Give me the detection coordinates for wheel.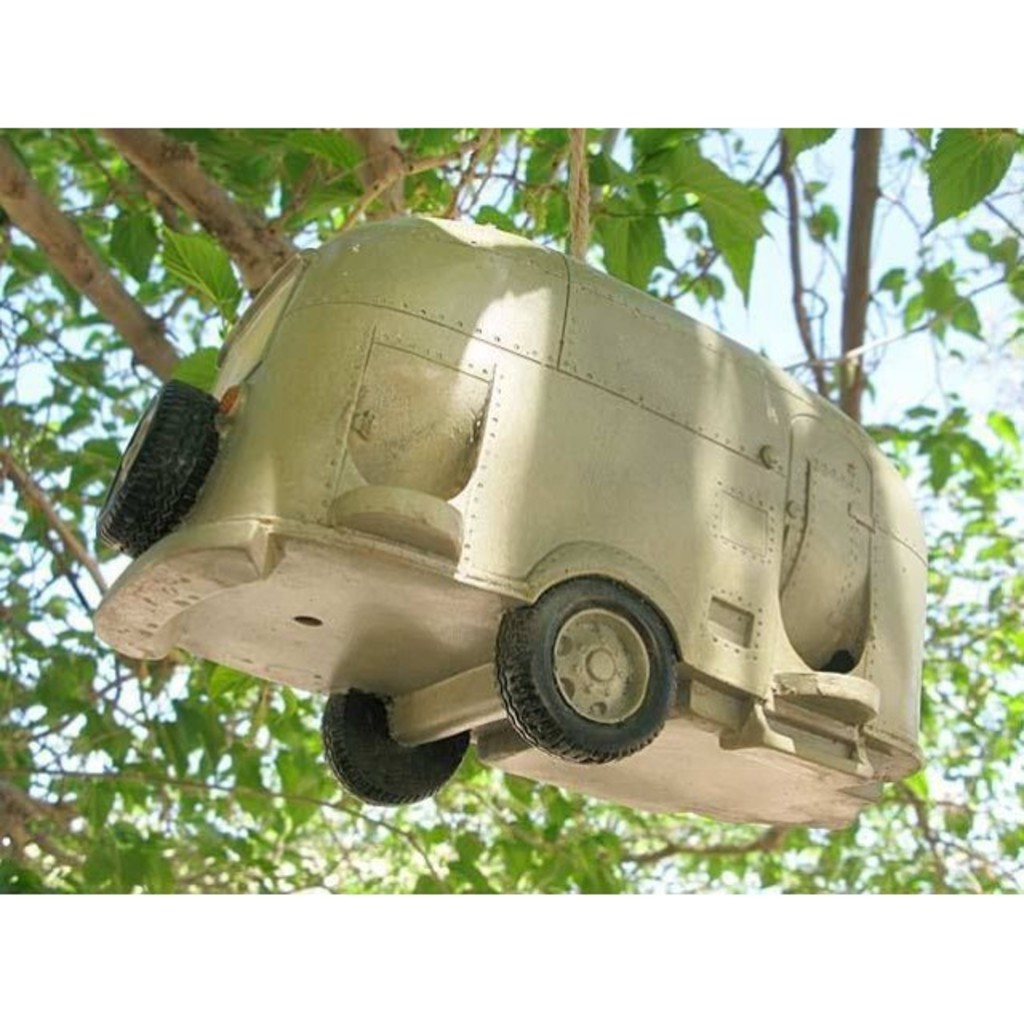
(493, 574, 678, 765).
